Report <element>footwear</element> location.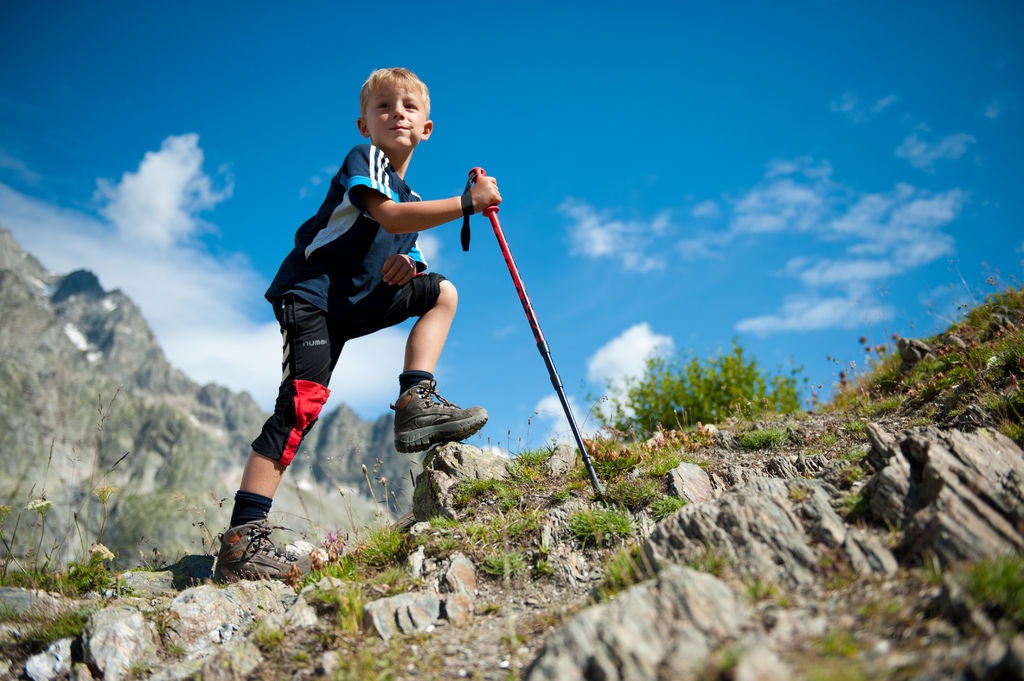
Report: <region>392, 382, 490, 451</region>.
